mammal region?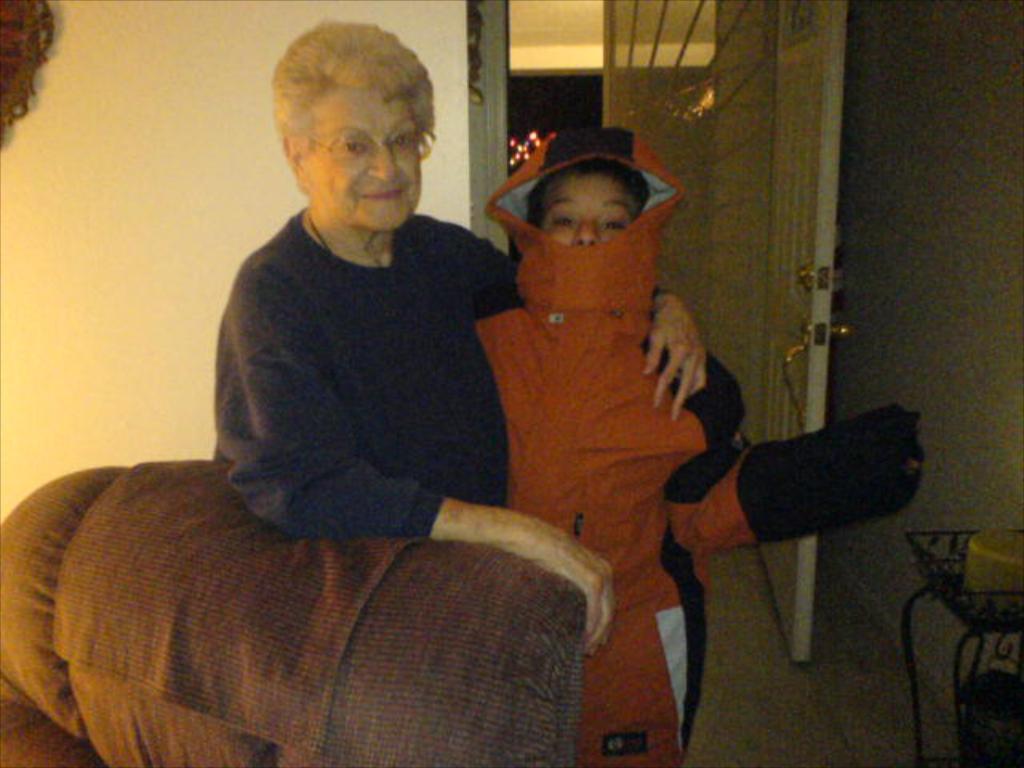
208,11,710,659
